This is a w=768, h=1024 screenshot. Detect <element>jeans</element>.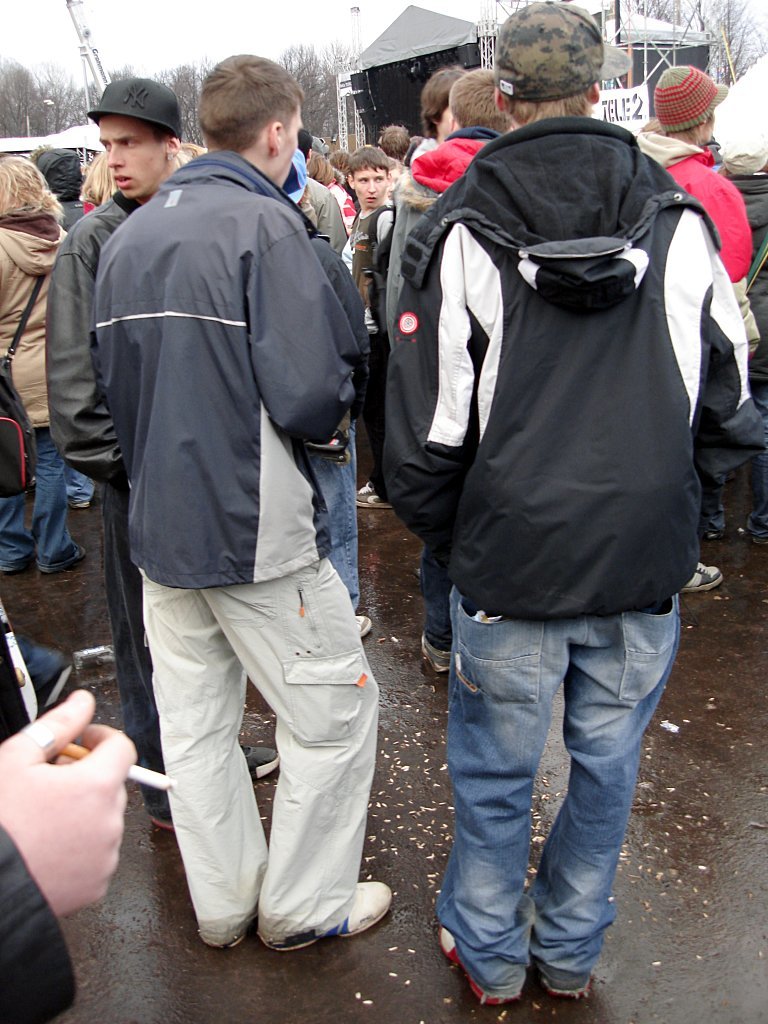
l=418, t=551, r=674, b=1010.
